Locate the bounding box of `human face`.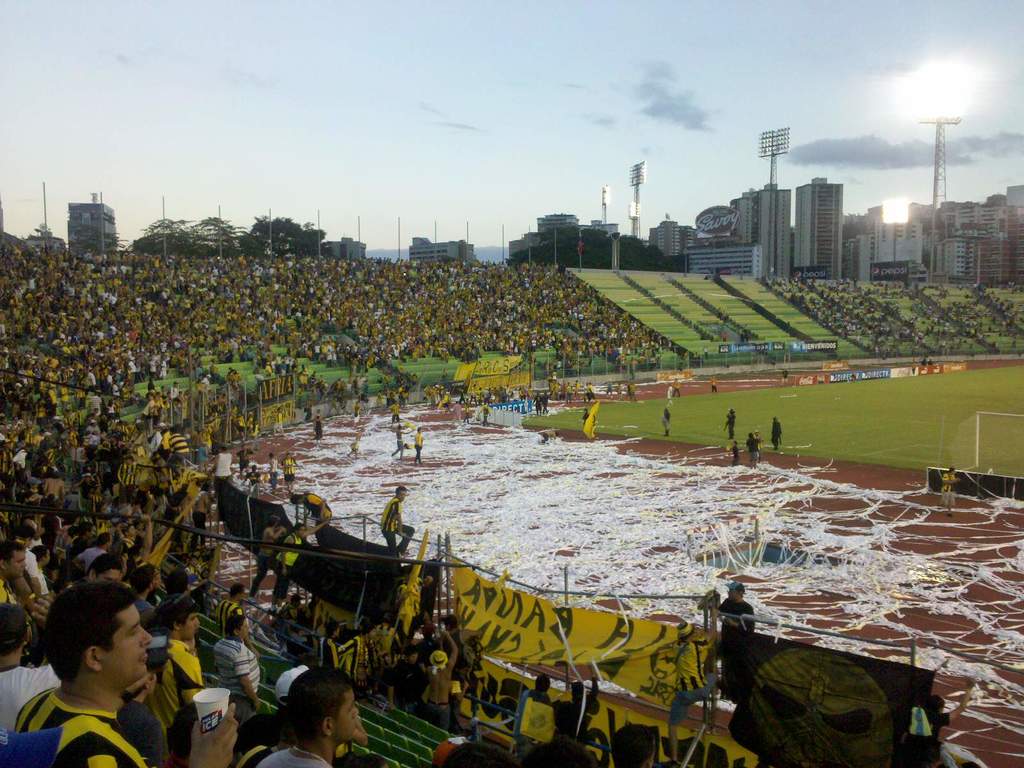
Bounding box: 179:612:200:640.
